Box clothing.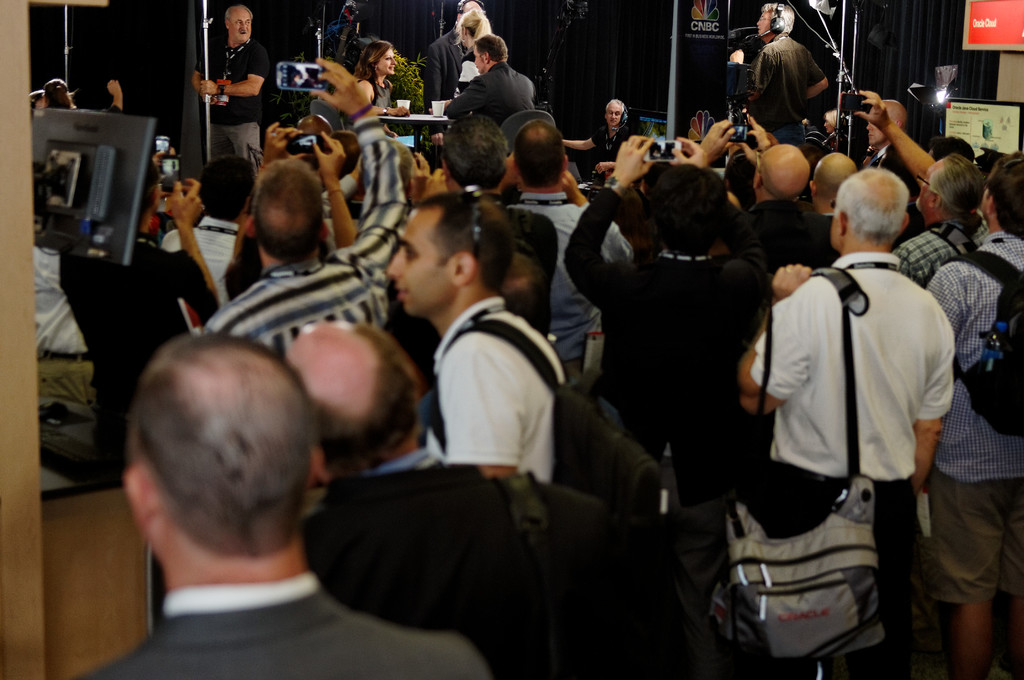
{"left": 510, "top": 190, "right": 630, "bottom": 364}.
